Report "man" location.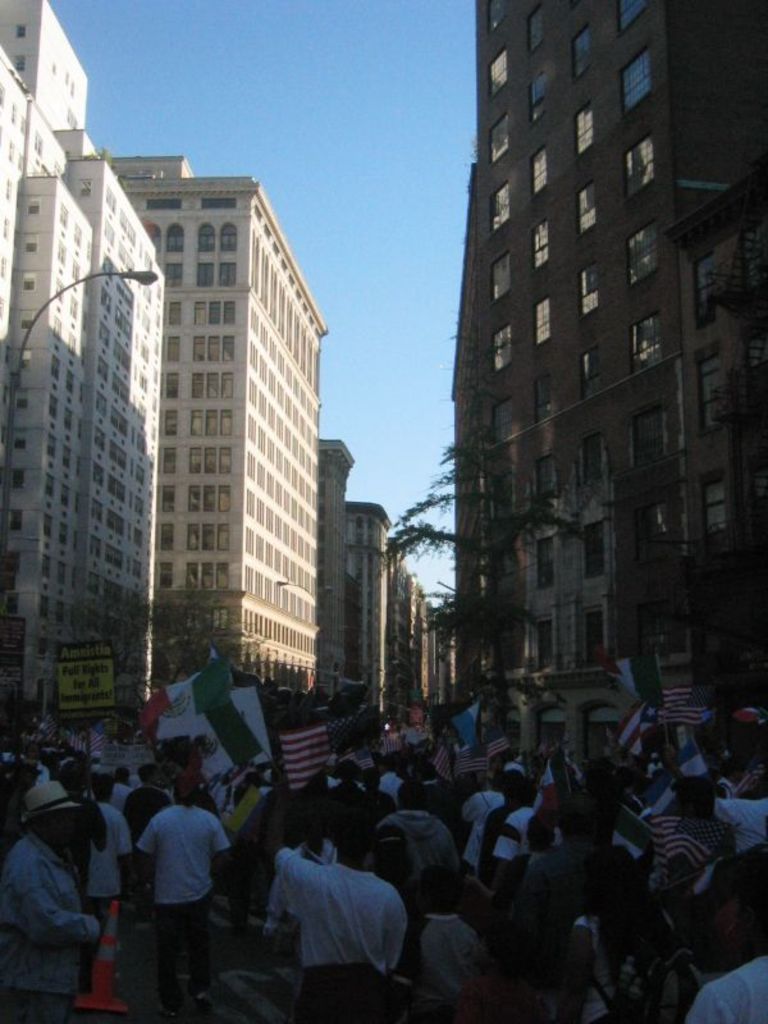
Report: pyautogui.locateOnScreen(380, 773, 470, 902).
